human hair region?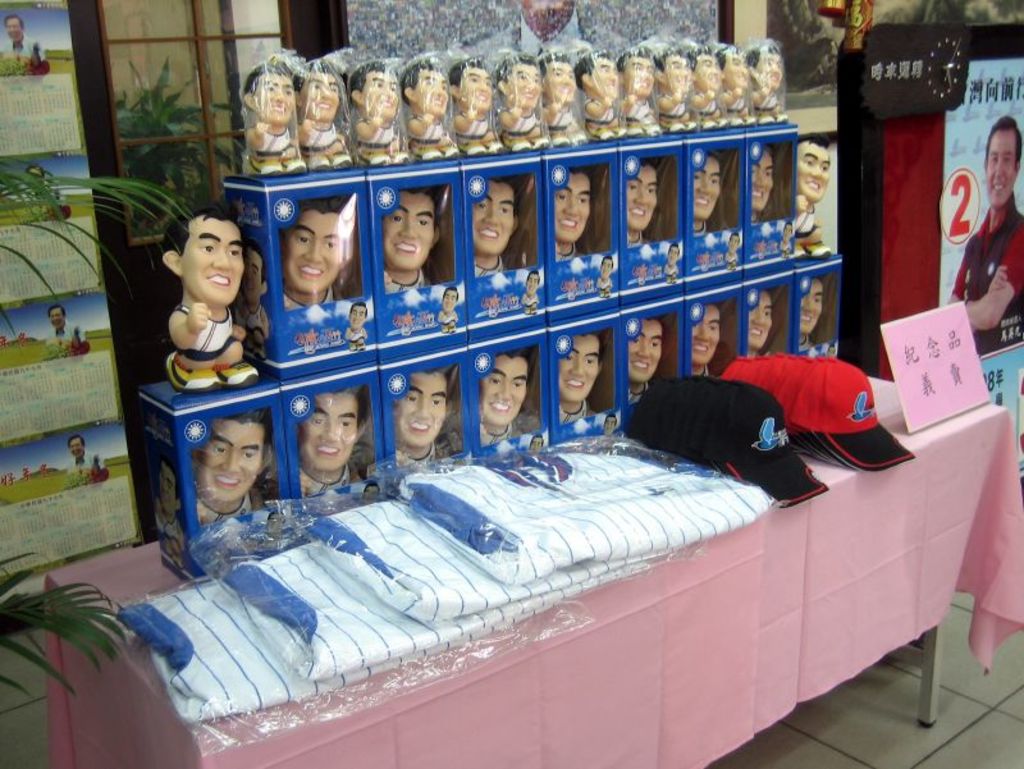
(x1=568, y1=169, x2=599, y2=223)
